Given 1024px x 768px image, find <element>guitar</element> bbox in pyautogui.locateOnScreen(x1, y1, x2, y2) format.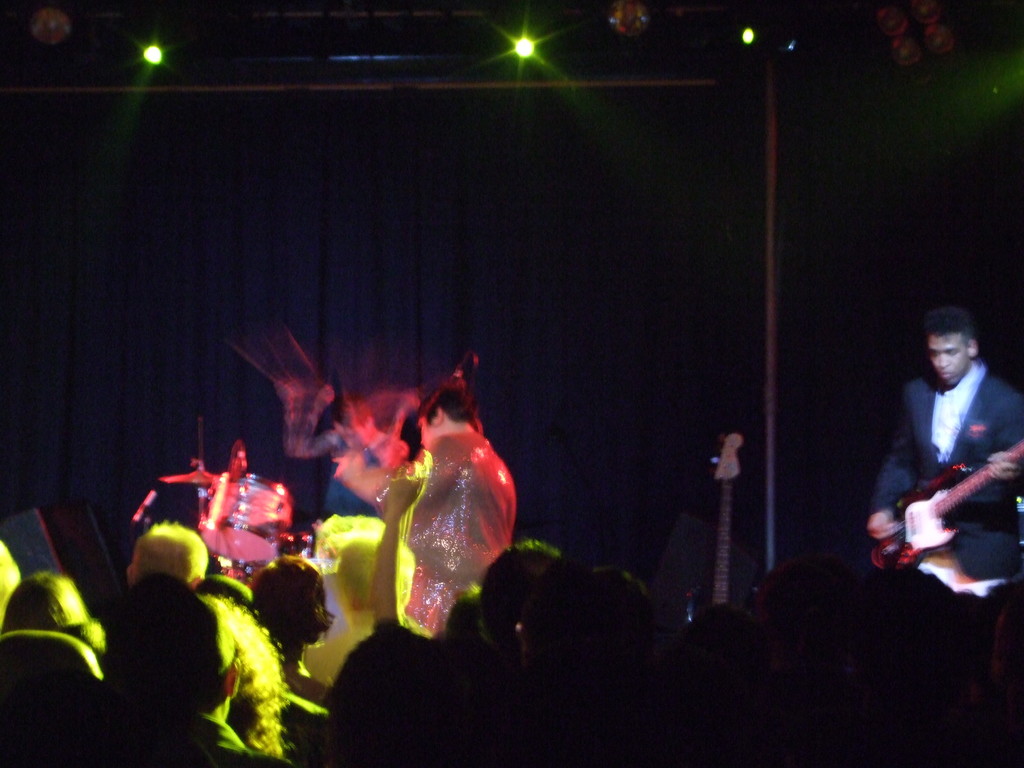
pyautogui.locateOnScreen(865, 437, 1023, 568).
